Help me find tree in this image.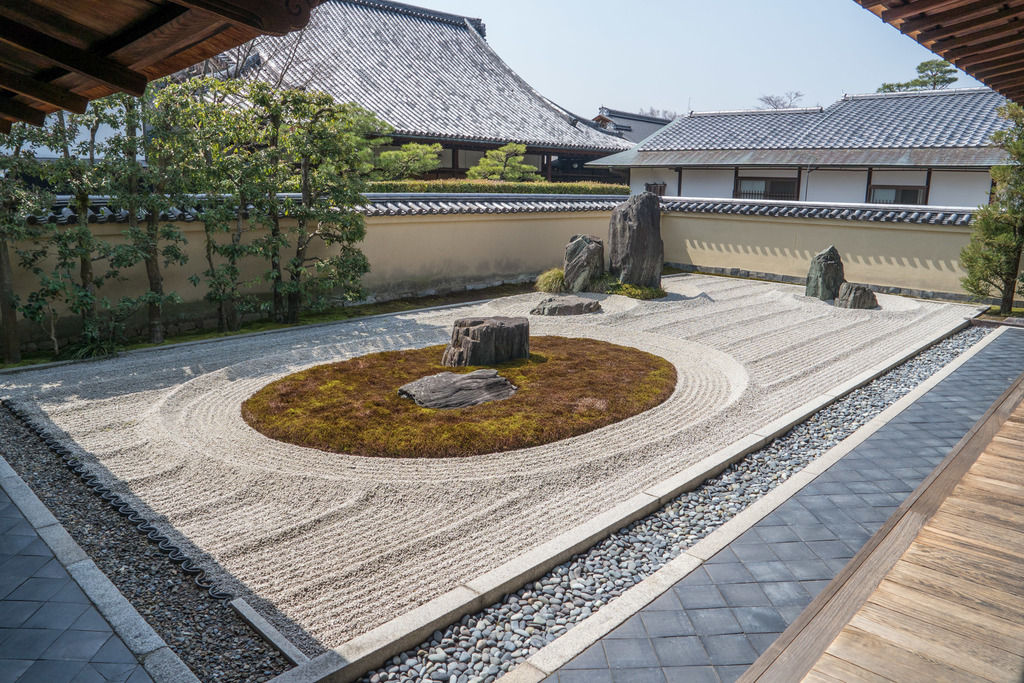
Found it: left=961, top=100, right=1023, bottom=317.
